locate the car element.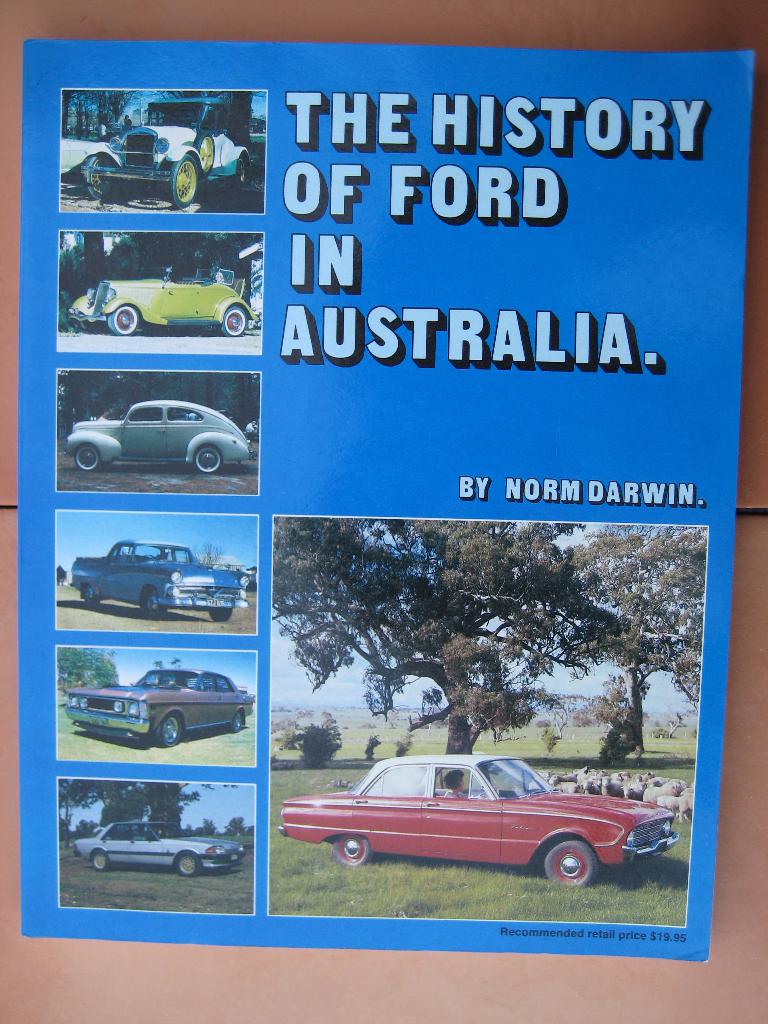
Element bbox: select_region(65, 665, 254, 749).
